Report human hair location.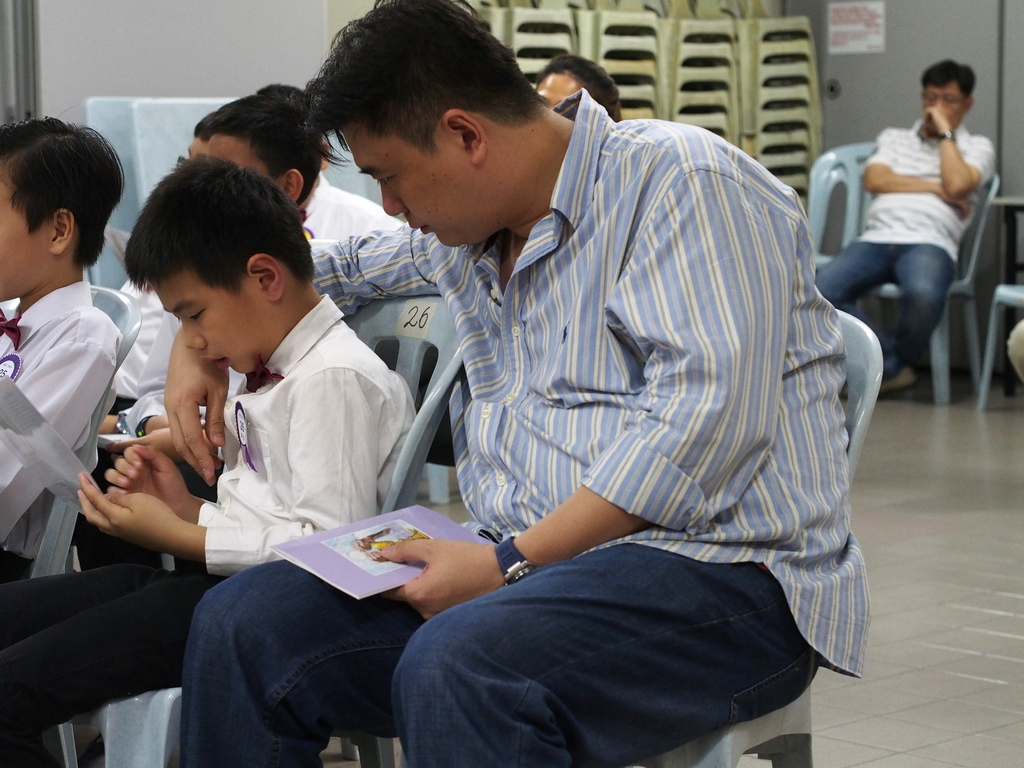
Report: pyautogui.locateOnScreen(0, 113, 126, 273).
